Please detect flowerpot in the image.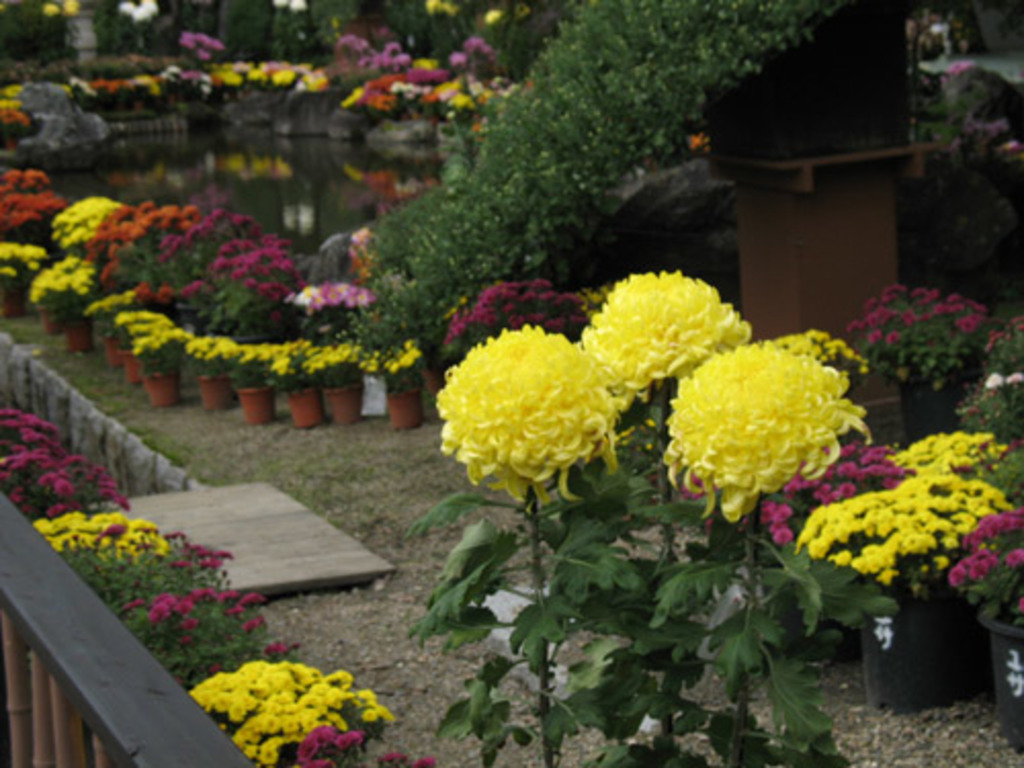
{"left": 109, "top": 334, "right": 145, "bottom": 367}.
